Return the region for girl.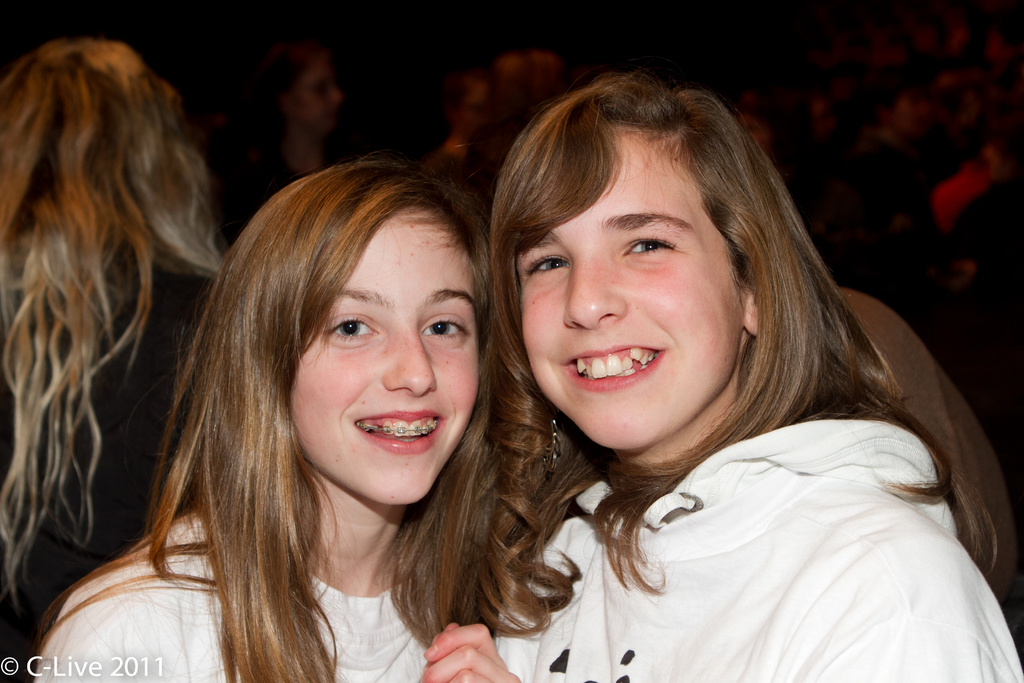
422/64/1023/682.
